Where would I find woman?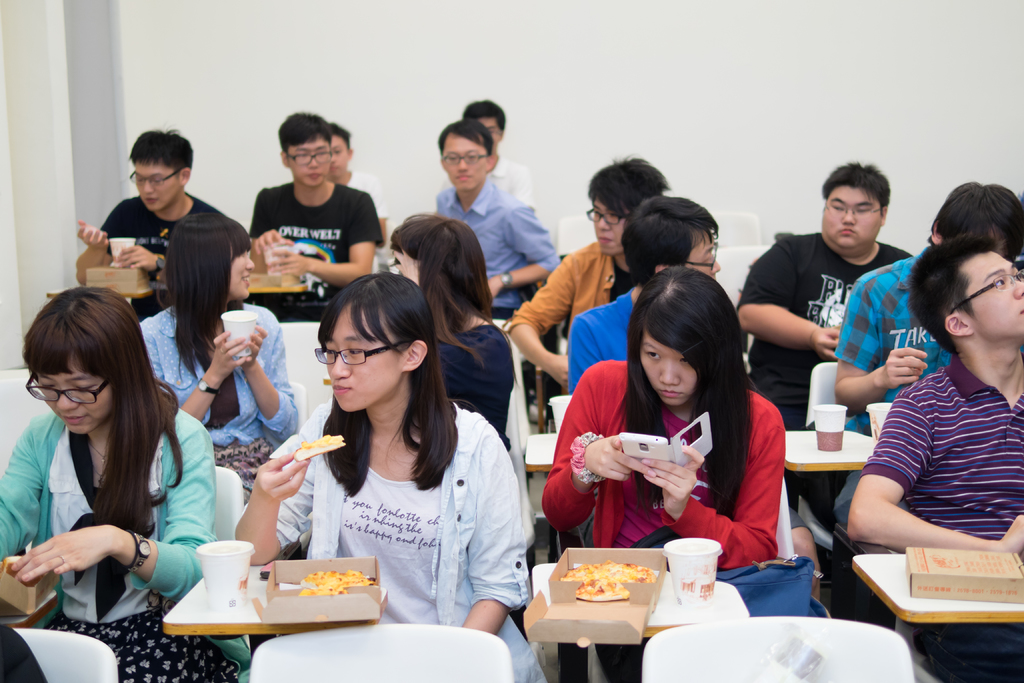
At <region>535, 266, 791, 682</region>.
